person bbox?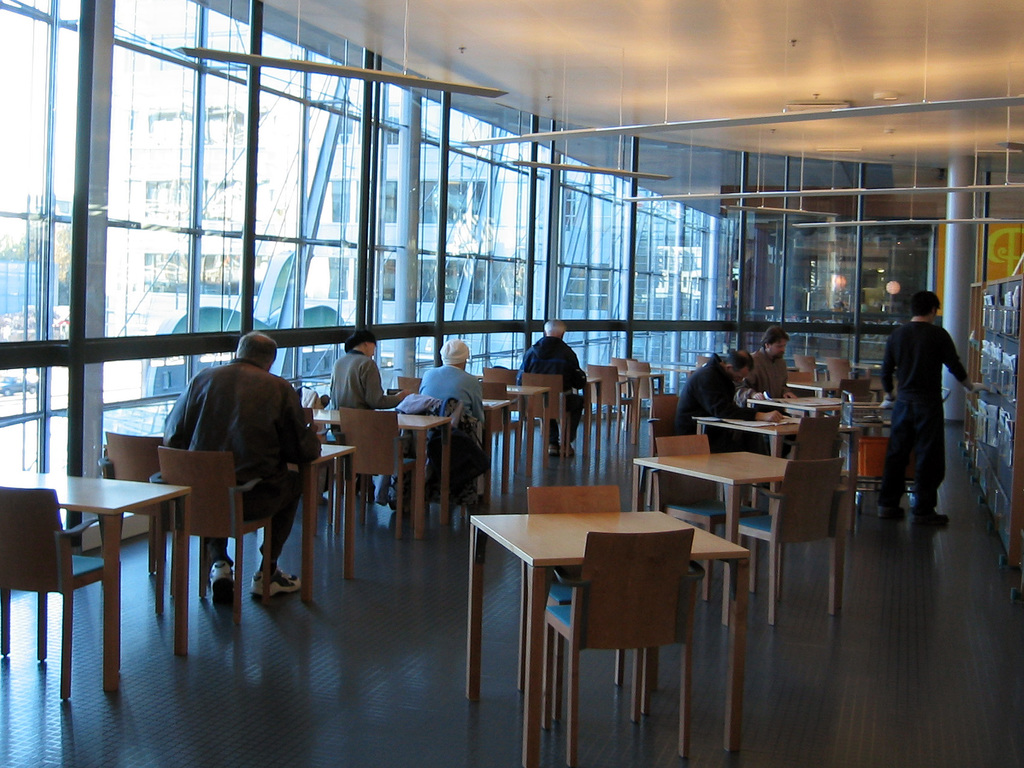
l=881, t=291, r=989, b=523
